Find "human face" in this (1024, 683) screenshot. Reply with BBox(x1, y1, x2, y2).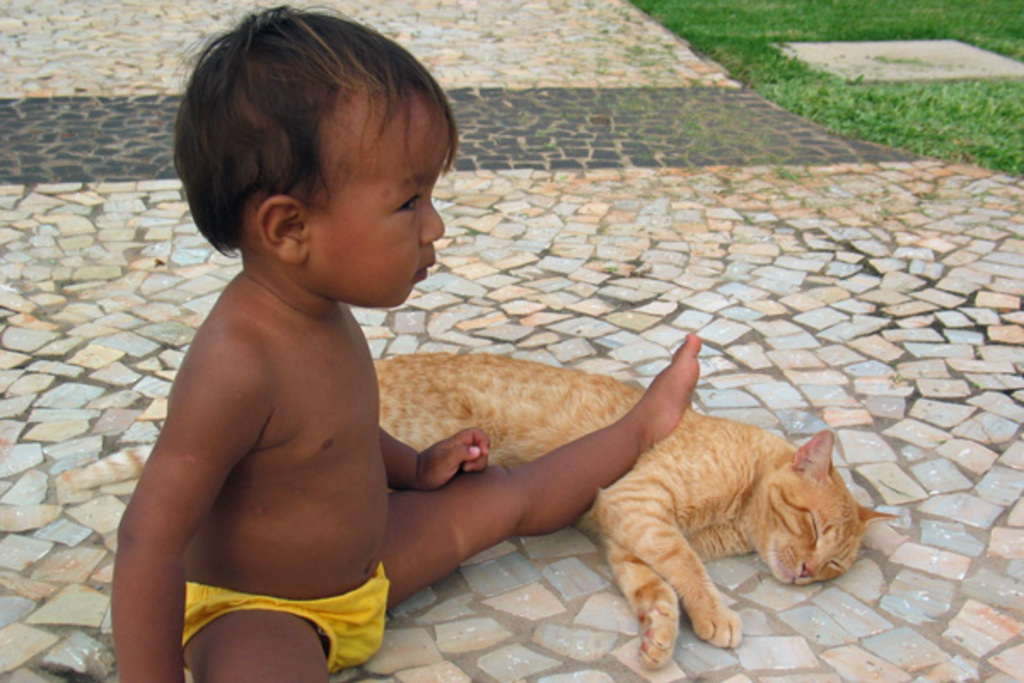
BBox(319, 99, 456, 311).
